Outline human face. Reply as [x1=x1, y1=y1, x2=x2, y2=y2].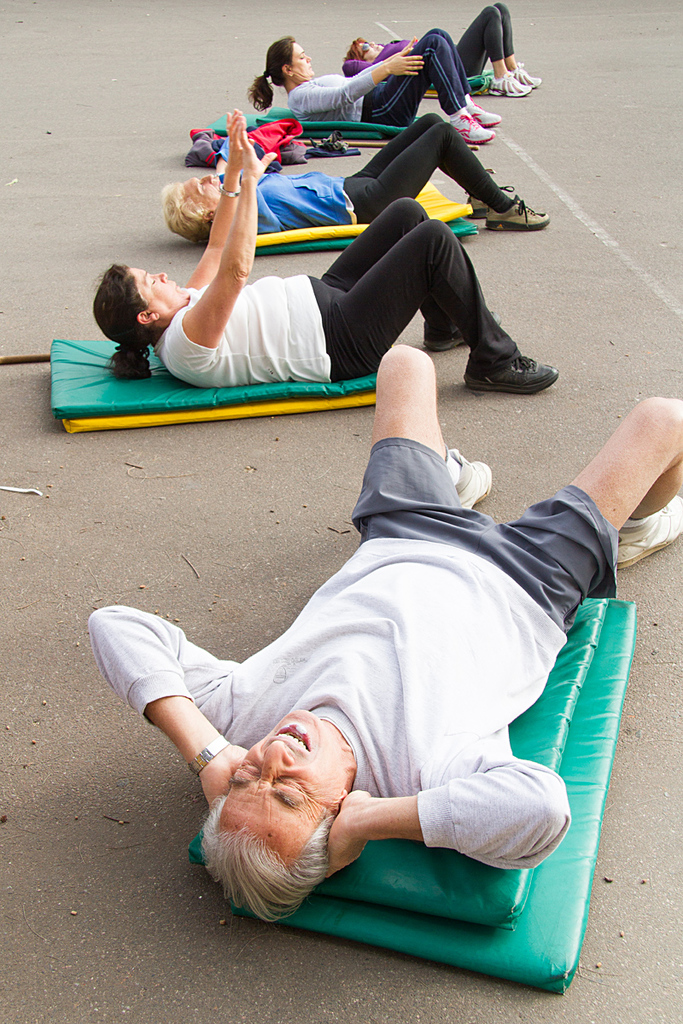
[x1=225, y1=709, x2=340, y2=845].
